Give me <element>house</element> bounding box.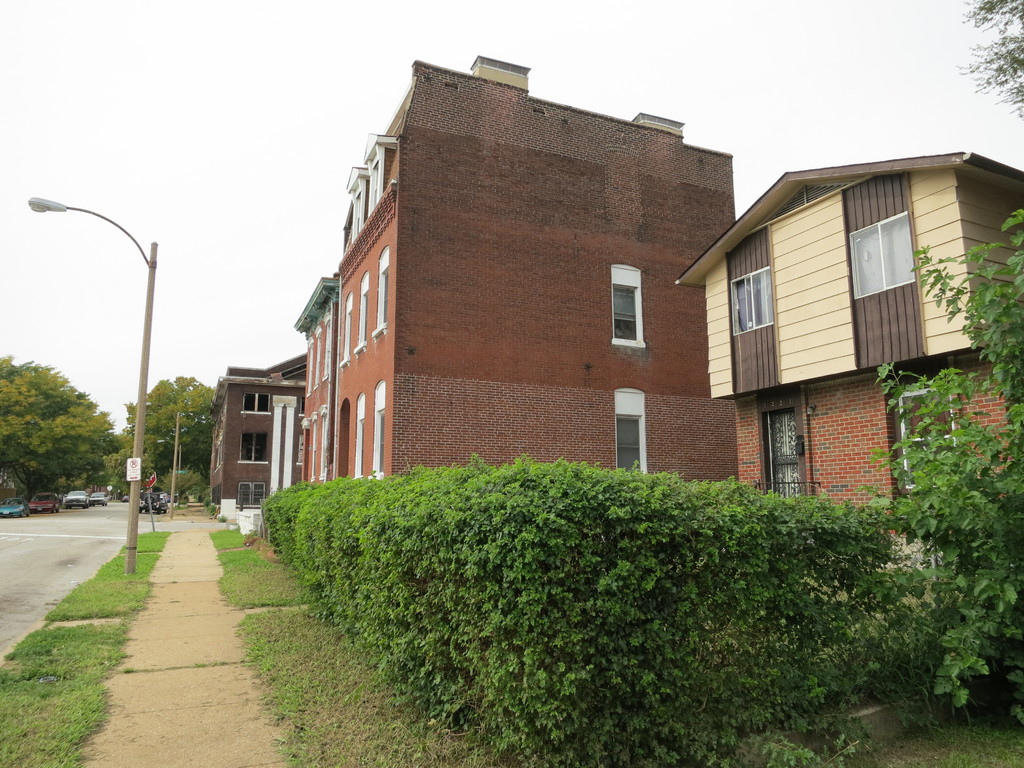
199:358:308:514.
